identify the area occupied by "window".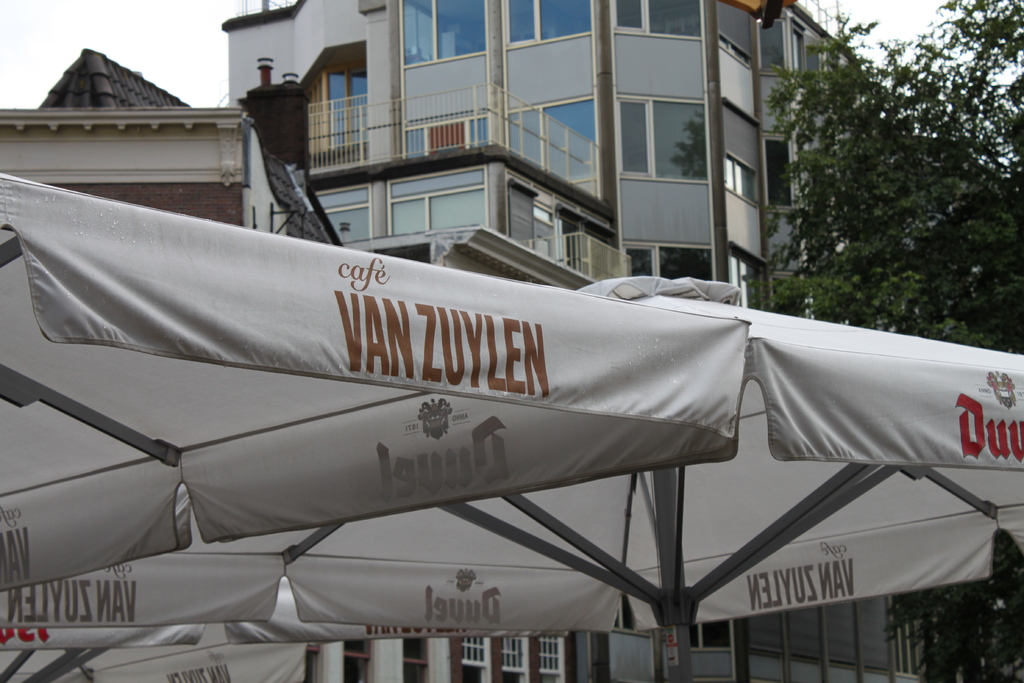
Area: BBox(503, 95, 593, 181).
